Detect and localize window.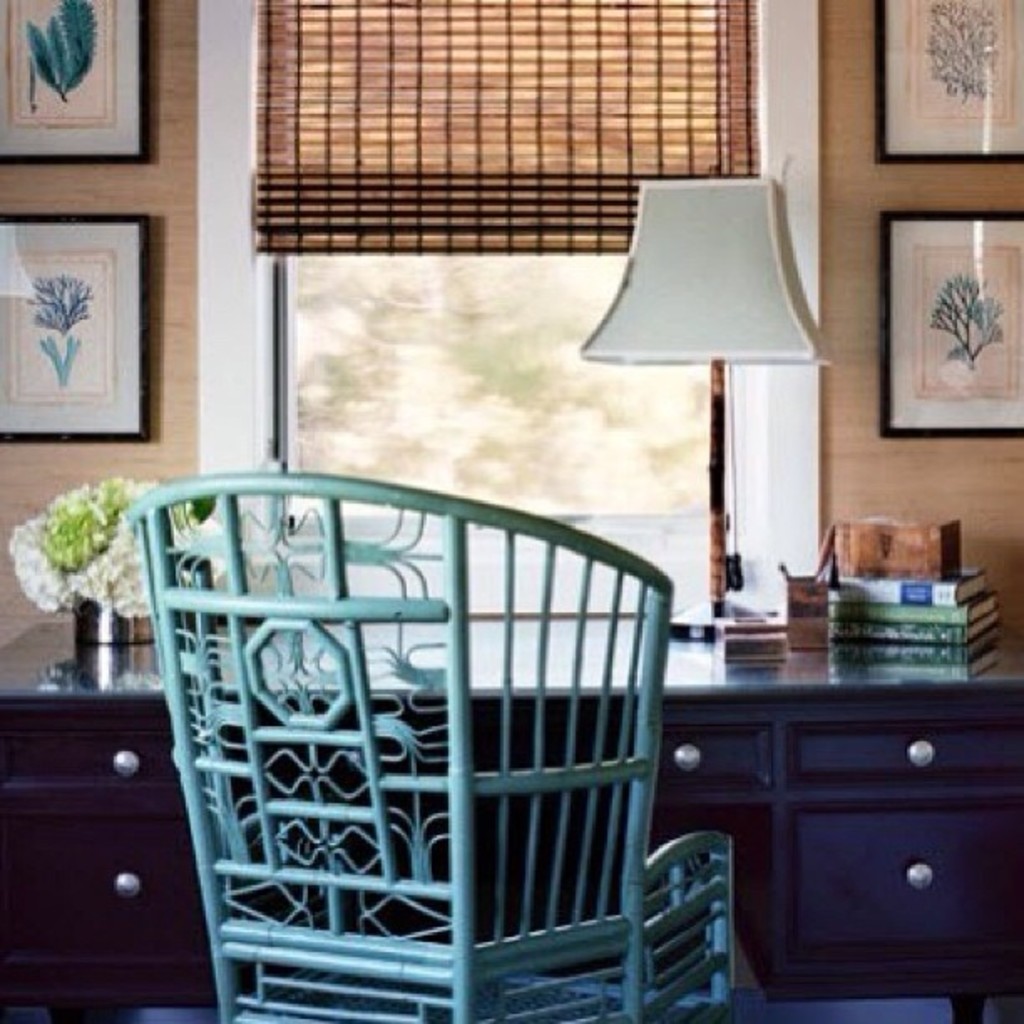
Localized at [229,7,770,674].
